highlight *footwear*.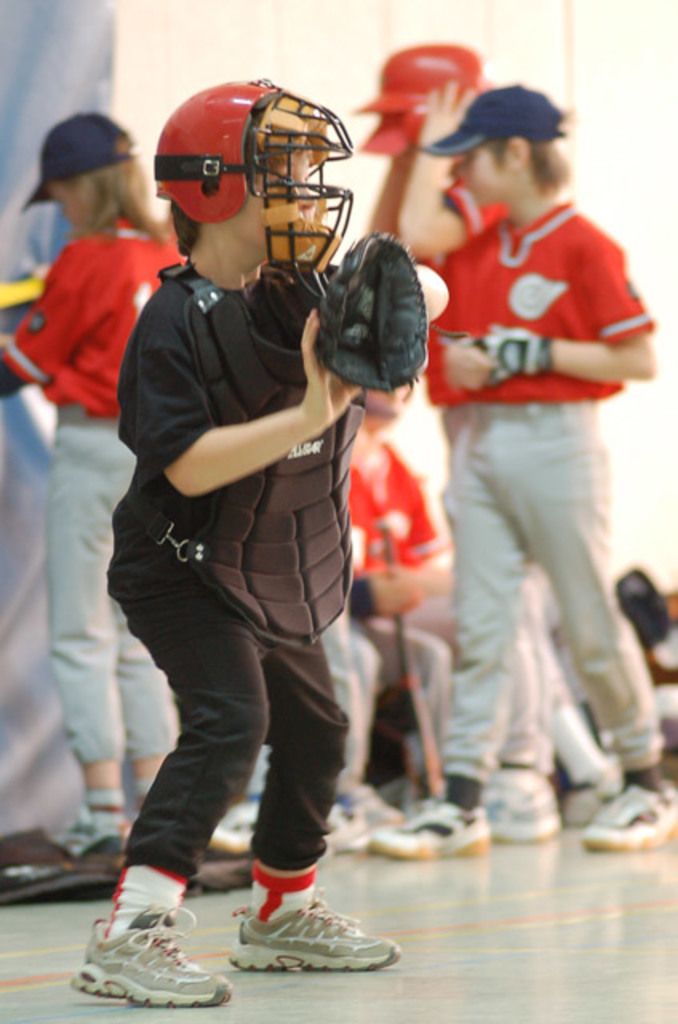
Highlighted region: crop(50, 811, 133, 872).
